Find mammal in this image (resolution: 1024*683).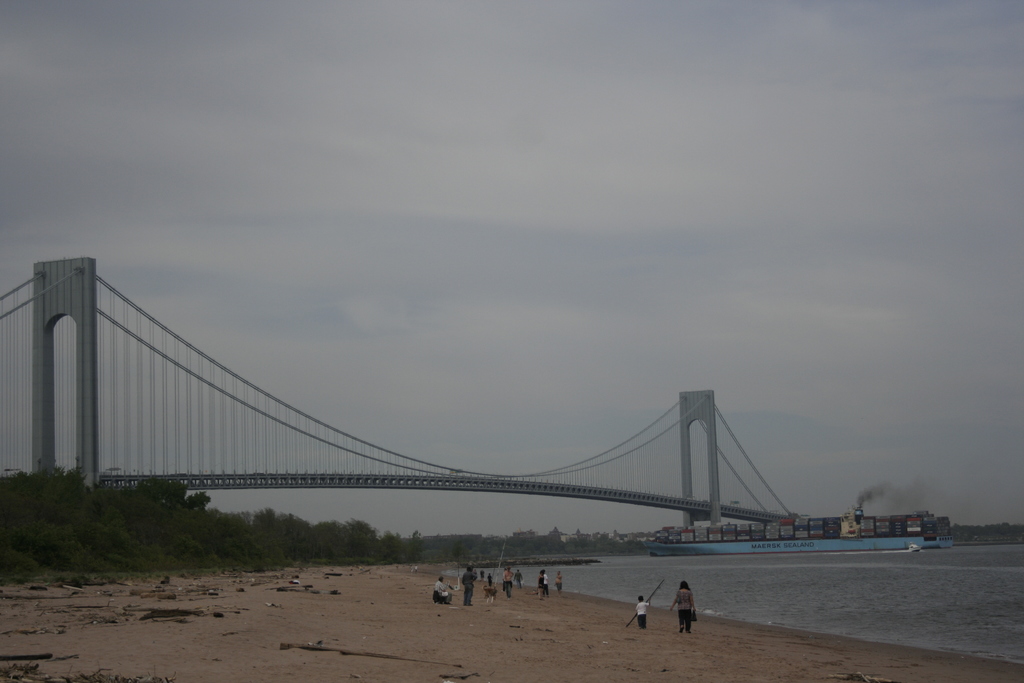
locate(487, 573, 492, 582).
